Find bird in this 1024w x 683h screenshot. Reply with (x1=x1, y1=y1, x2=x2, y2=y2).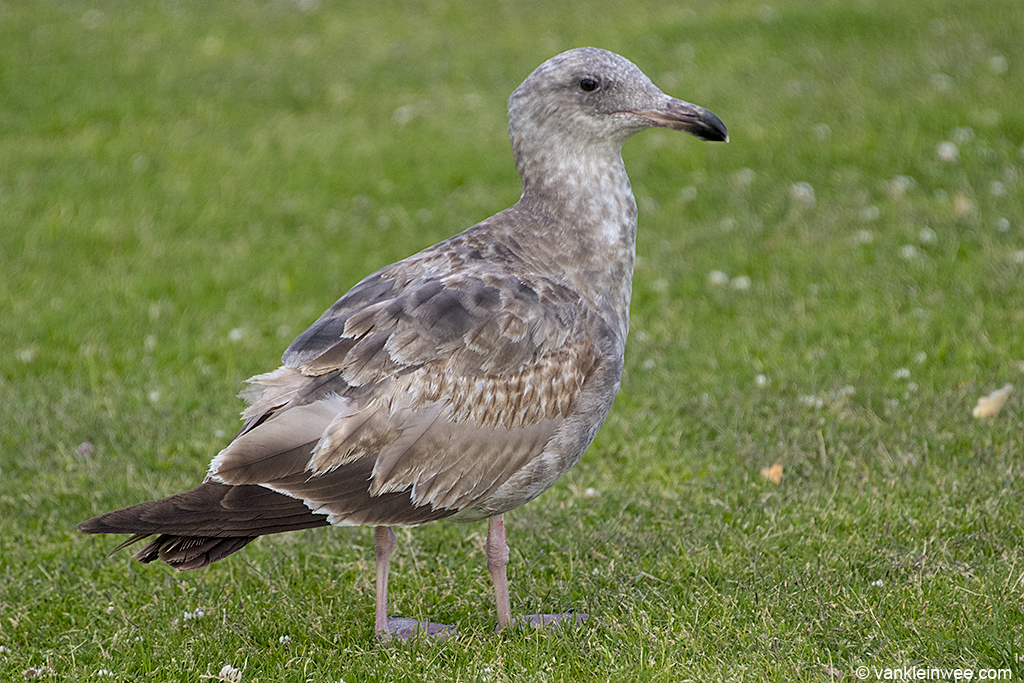
(x1=78, y1=40, x2=727, y2=629).
